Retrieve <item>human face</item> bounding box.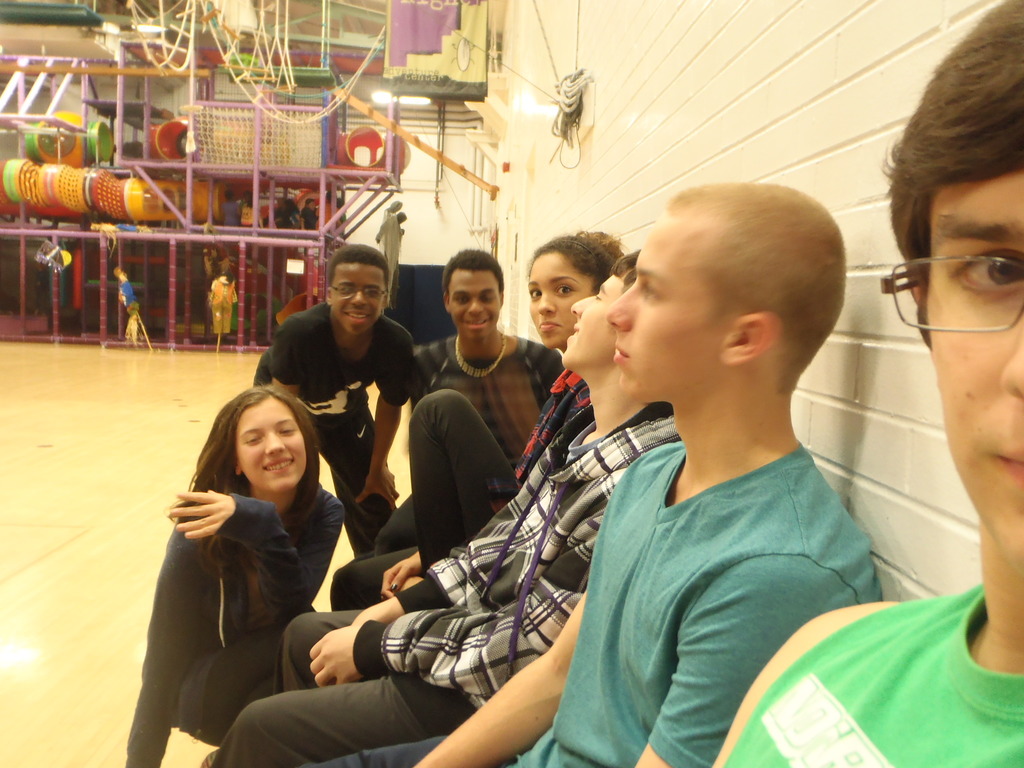
Bounding box: x1=525, y1=252, x2=589, y2=347.
